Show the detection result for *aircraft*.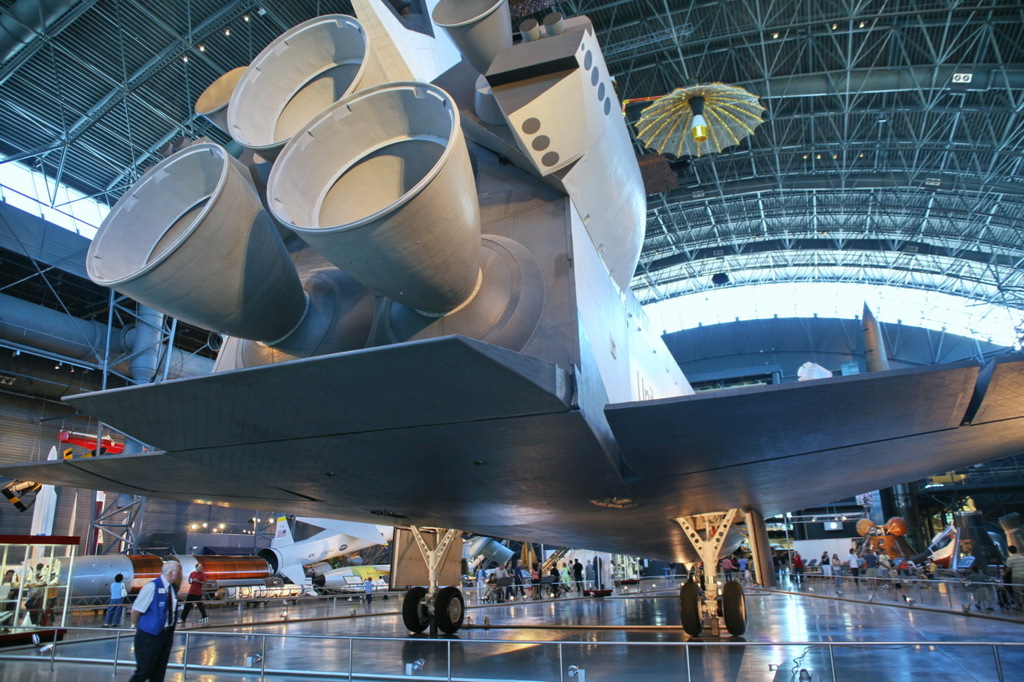
x1=1 y1=444 x2=277 y2=632.
